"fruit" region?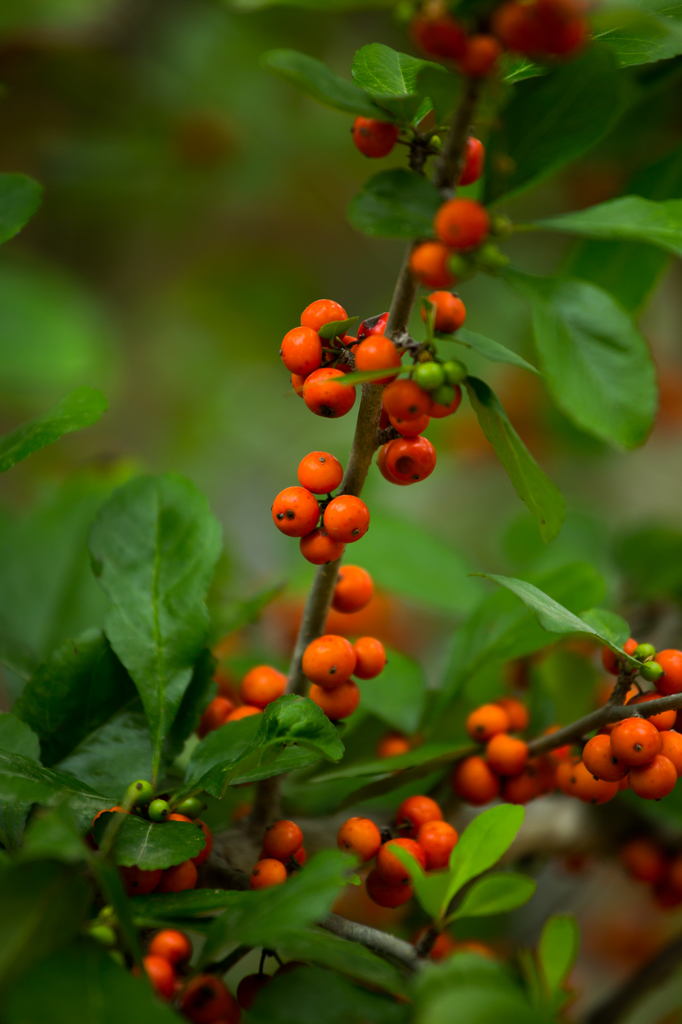
299/519/351/564
